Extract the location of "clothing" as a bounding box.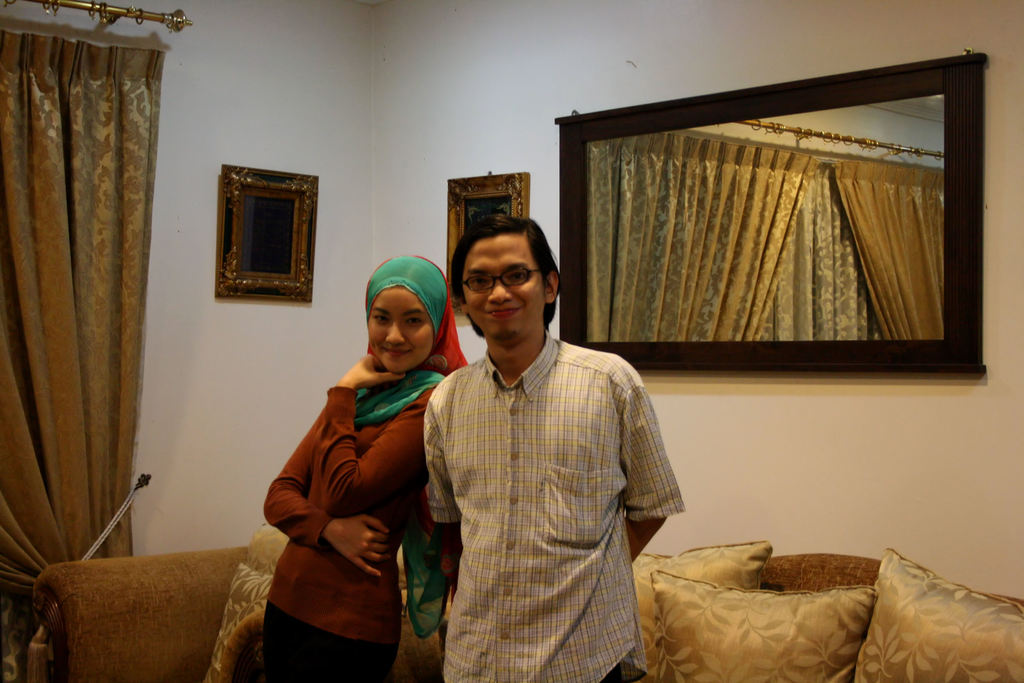
{"left": 419, "top": 324, "right": 686, "bottom": 682}.
